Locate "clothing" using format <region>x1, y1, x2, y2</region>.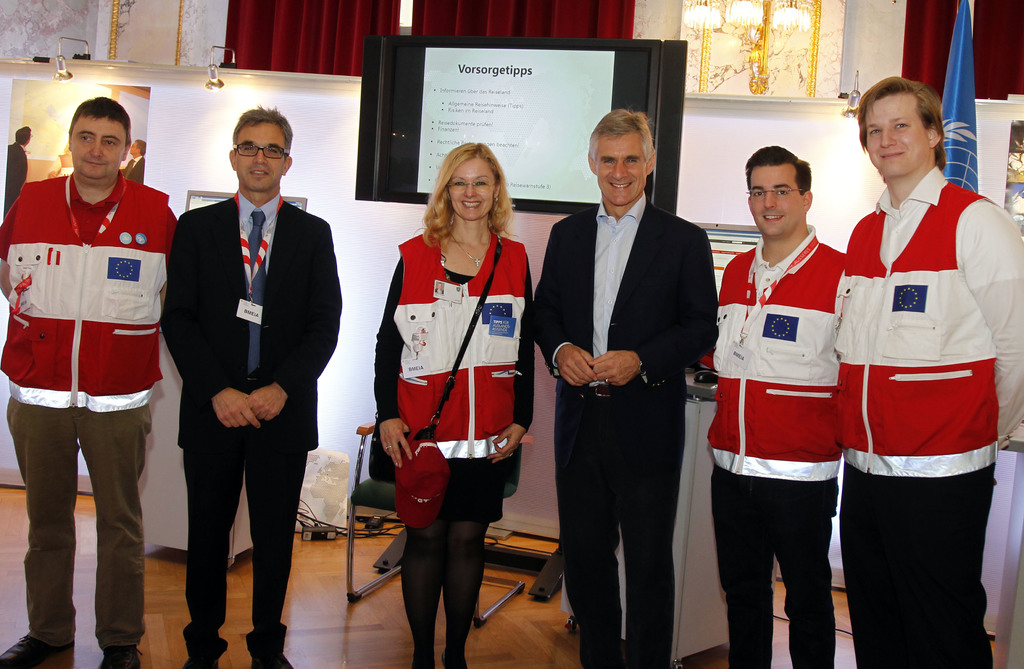
<region>10, 396, 154, 642</region>.
